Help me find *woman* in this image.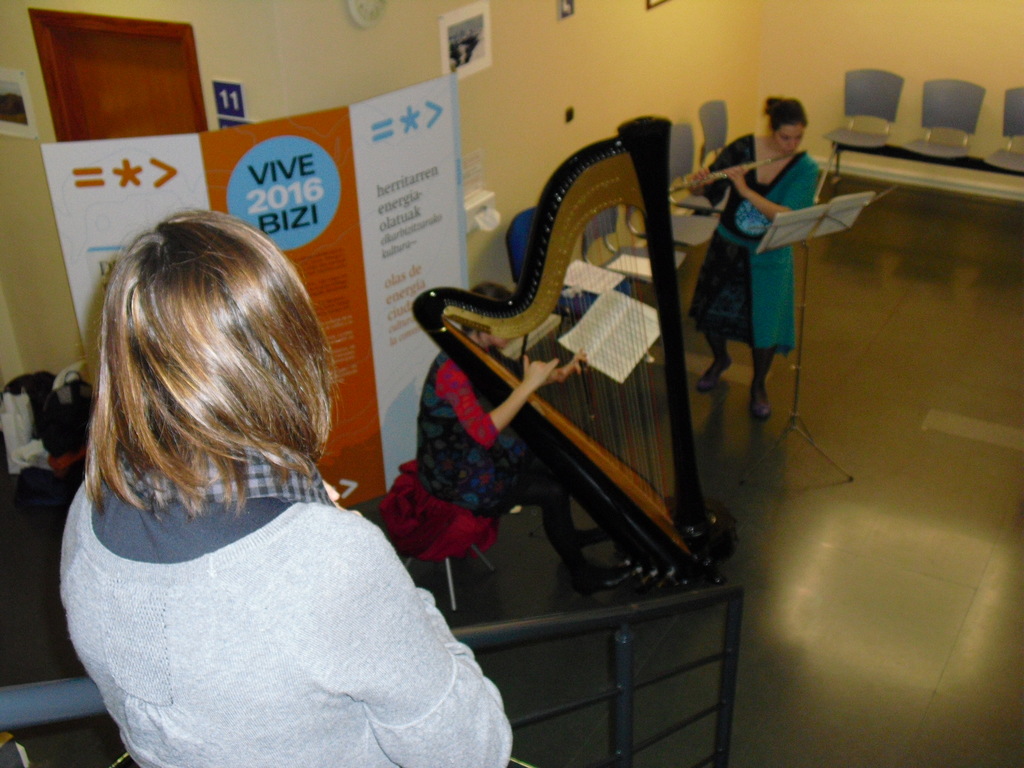
Found it: 381 280 616 577.
